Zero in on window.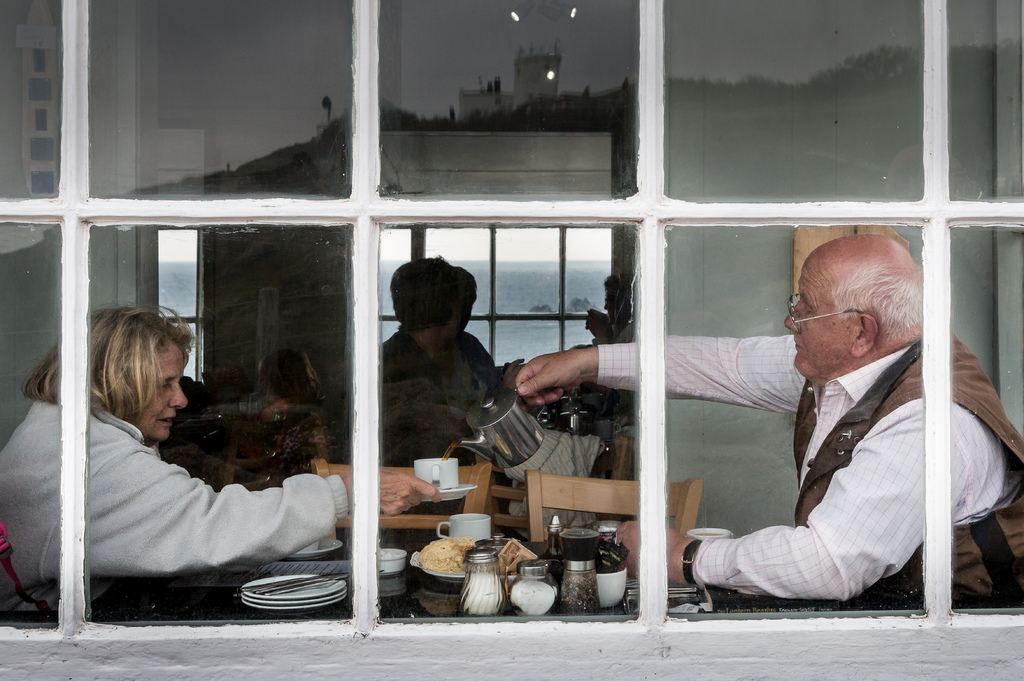
Zeroed in: {"x1": 0, "y1": 0, "x2": 1023, "y2": 680}.
